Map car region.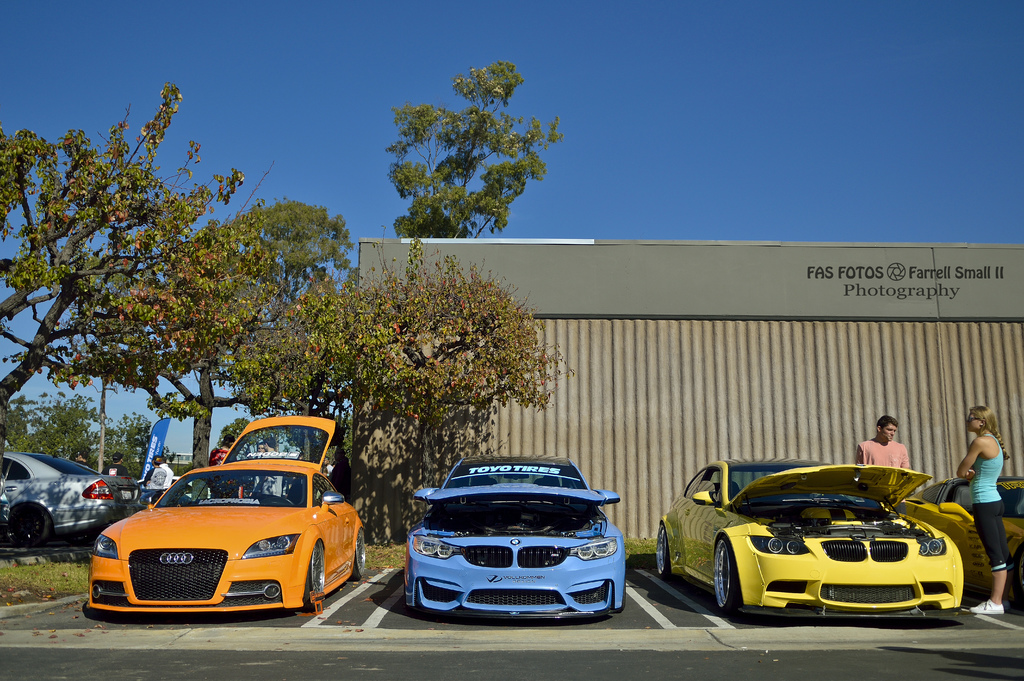
Mapped to (left=137, top=477, right=213, bottom=505).
